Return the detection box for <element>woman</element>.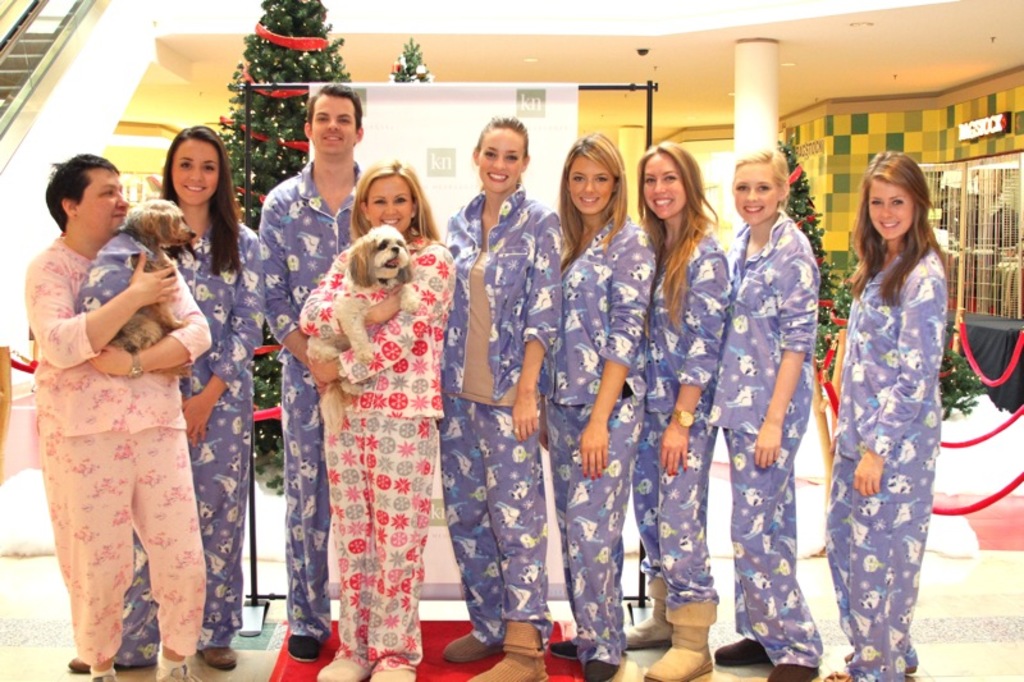
bbox(712, 148, 814, 681).
